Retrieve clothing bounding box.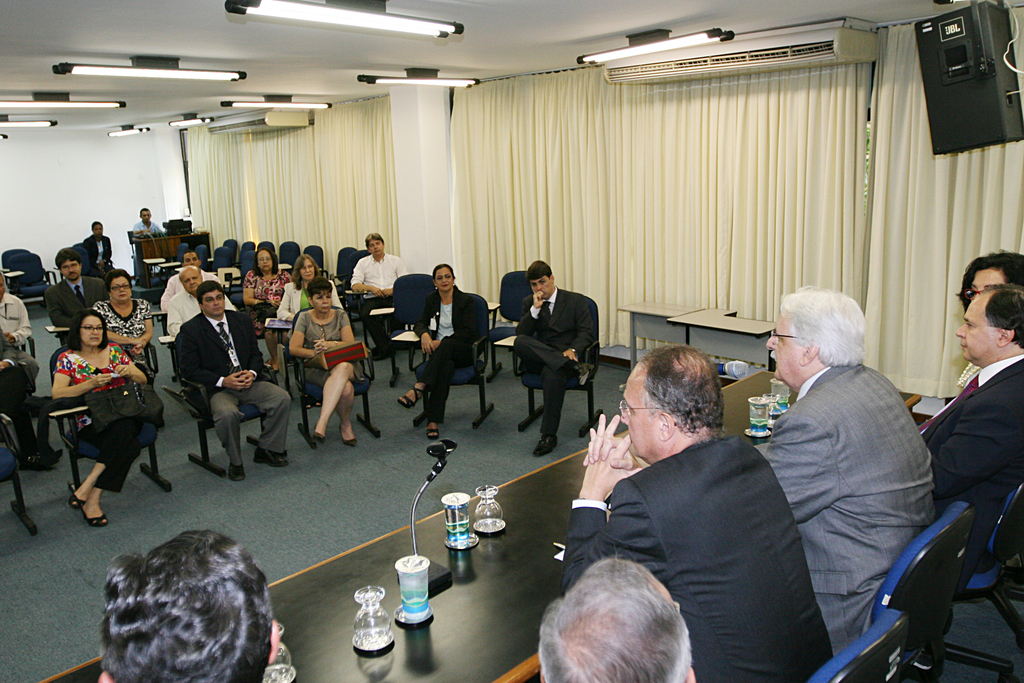
Bounding box: [293, 310, 364, 391].
